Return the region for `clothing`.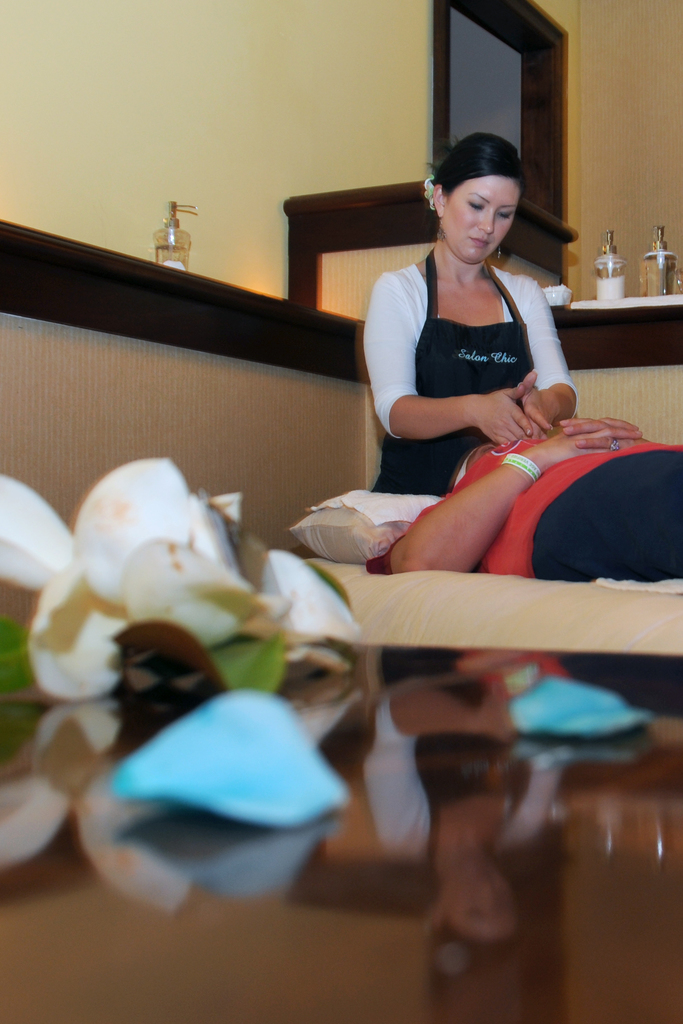
(373,216,582,509).
